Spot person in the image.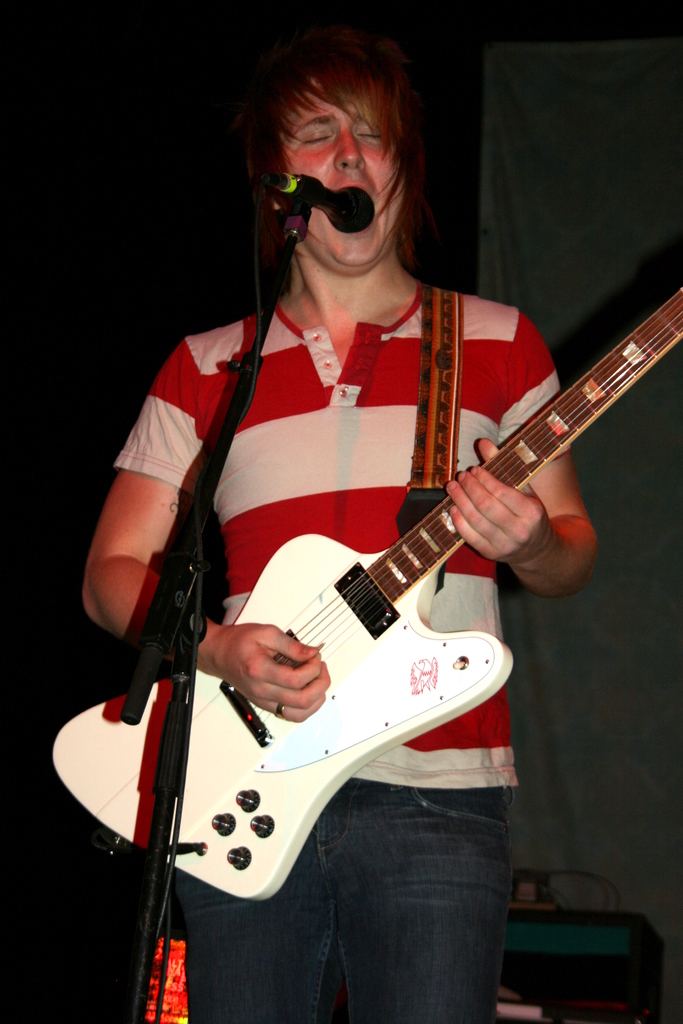
person found at 102/10/634/1000.
